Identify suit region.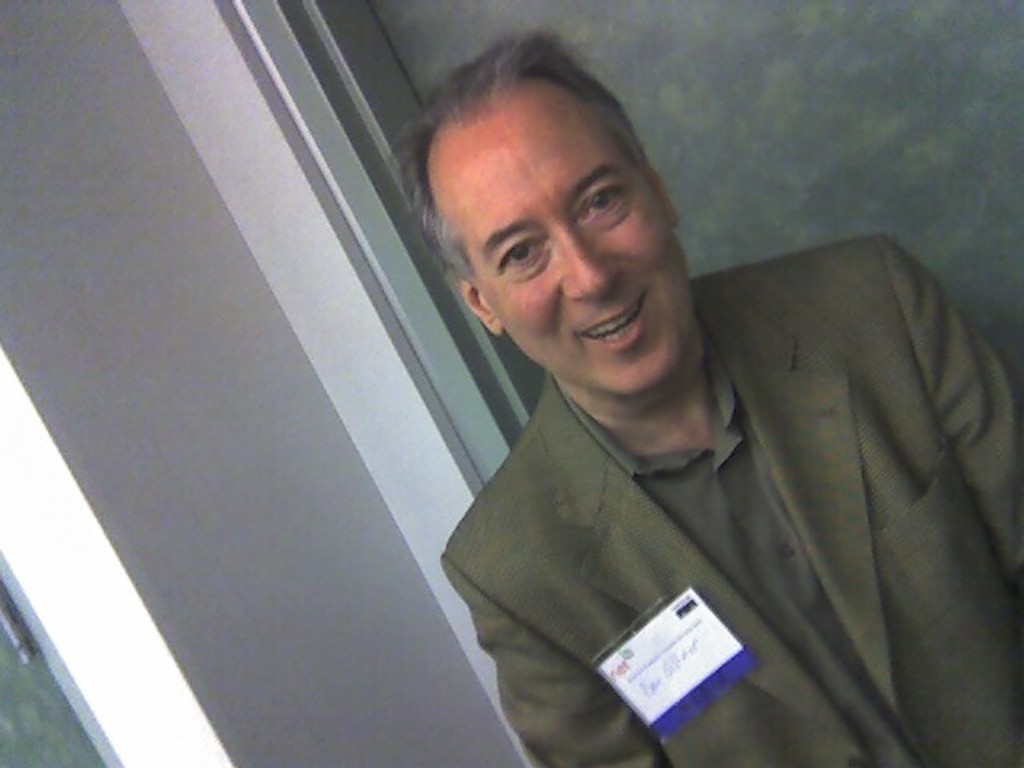
Region: box(571, 195, 1023, 766).
